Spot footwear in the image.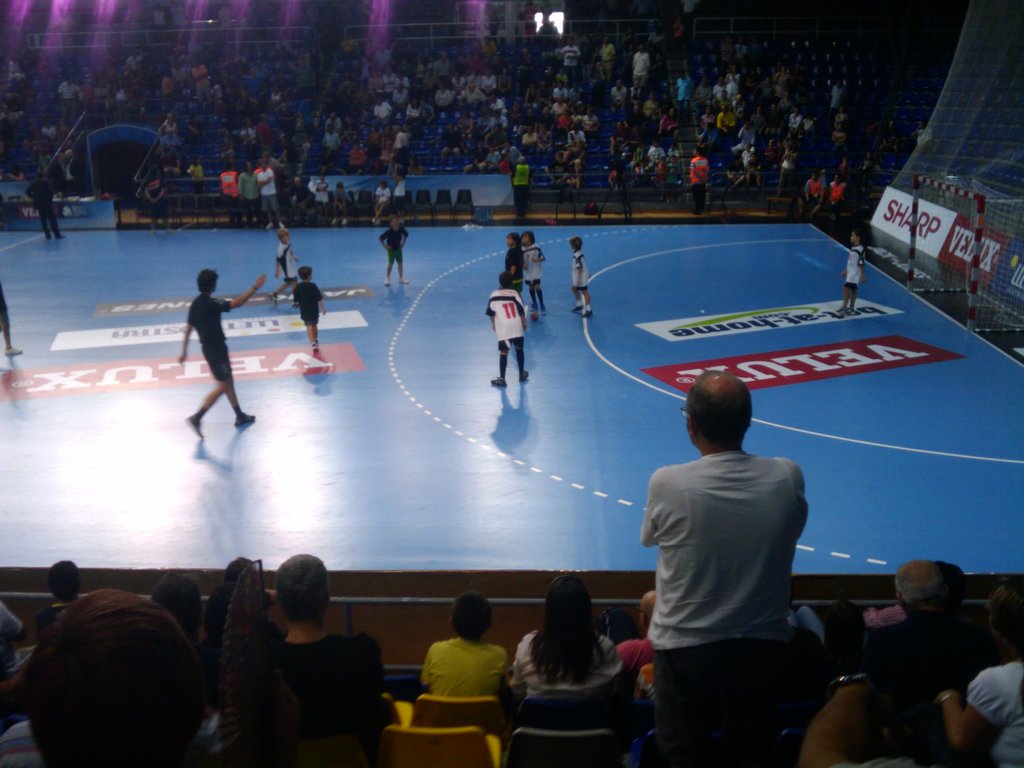
footwear found at [517, 362, 531, 383].
